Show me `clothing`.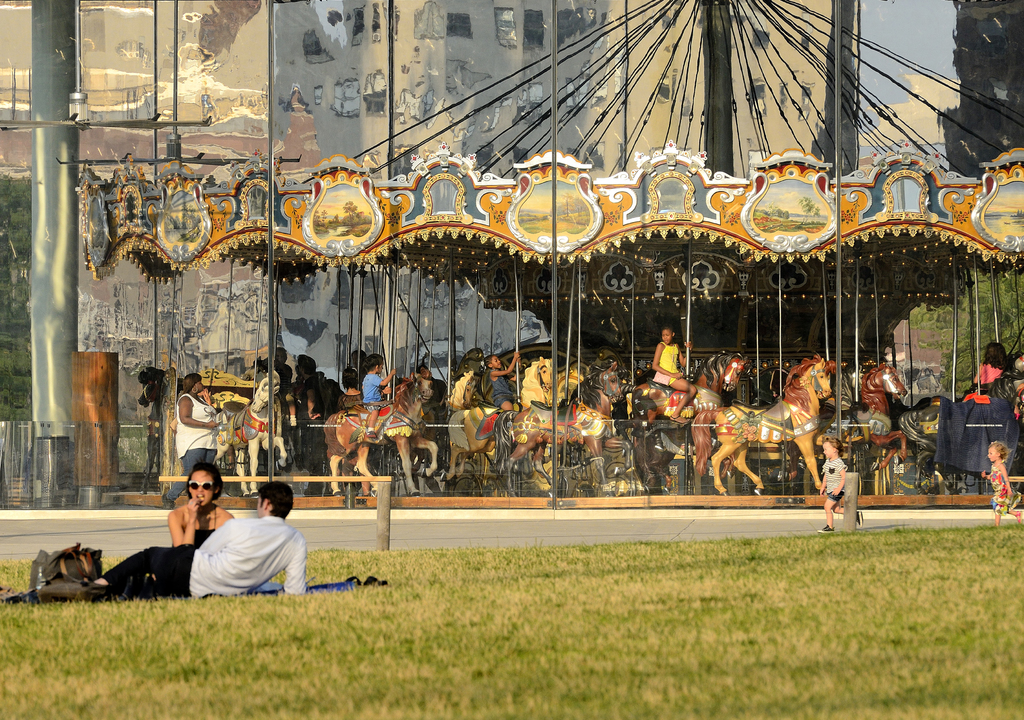
`clothing` is here: detection(129, 496, 319, 607).
